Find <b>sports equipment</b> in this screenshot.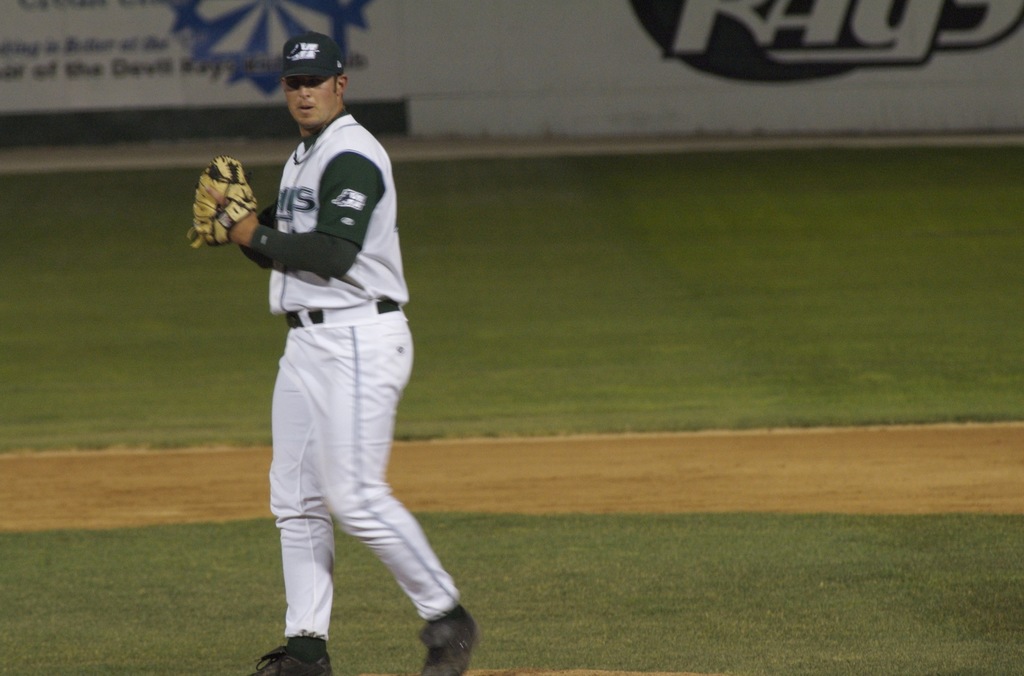
The bounding box for <b>sports equipment</b> is (left=253, top=627, right=333, bottom=675).
